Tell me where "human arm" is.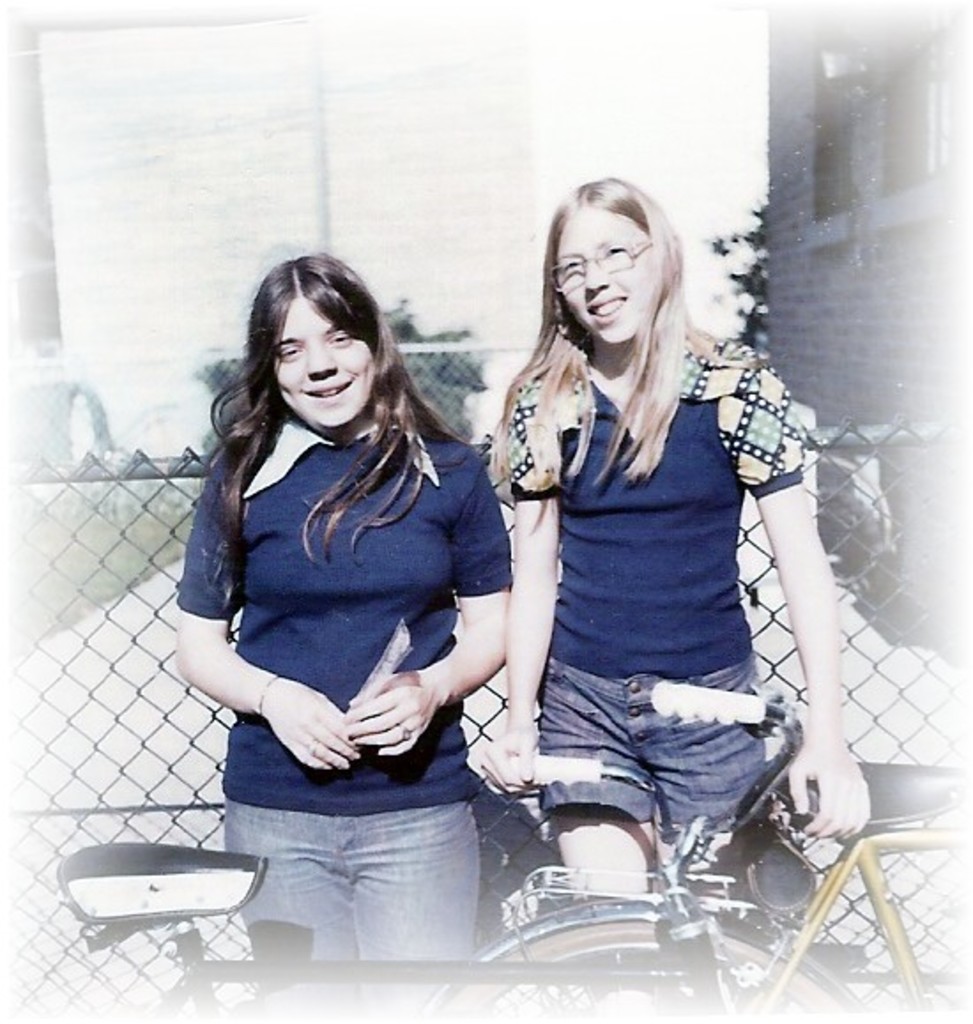
"human arm" is at Rect(175, 453, 364, 778).
